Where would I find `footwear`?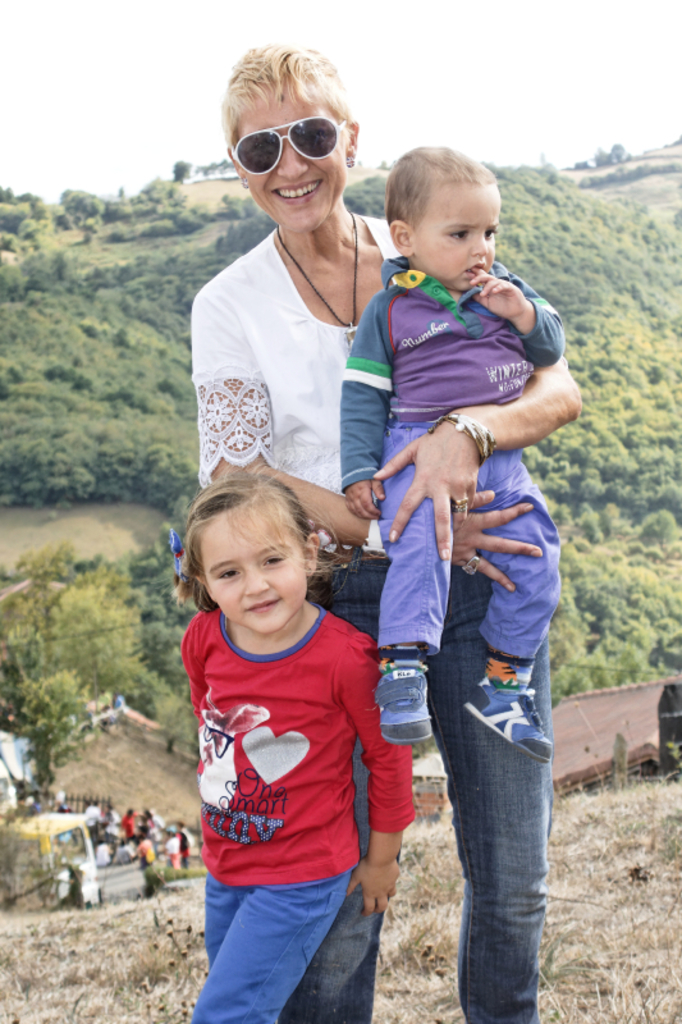
At x1=370, y1=657, x2=430, y2=749.
